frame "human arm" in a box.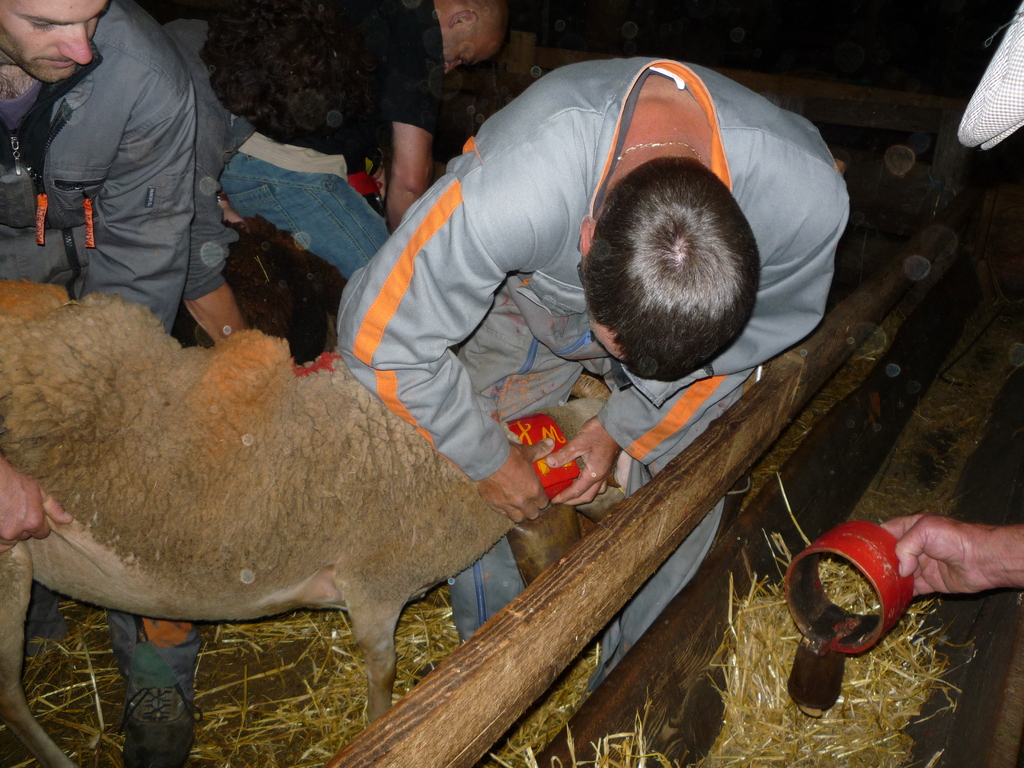
select_region(865, 512, 1023, 602).
